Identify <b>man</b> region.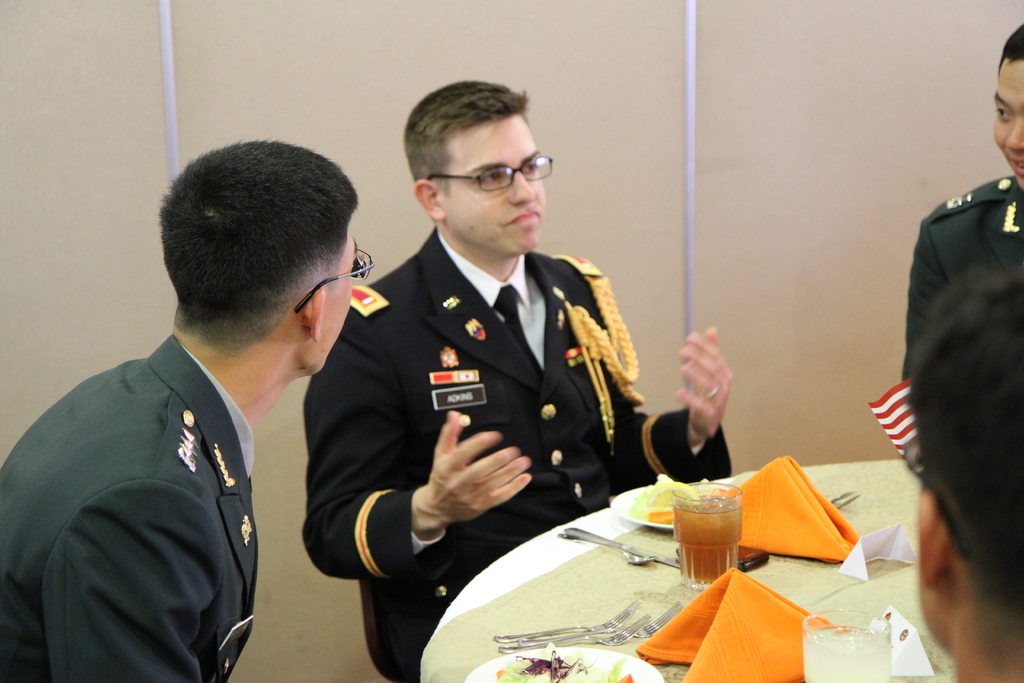
Region: [x1=916, y1=265, x2=1023, y2=682].
